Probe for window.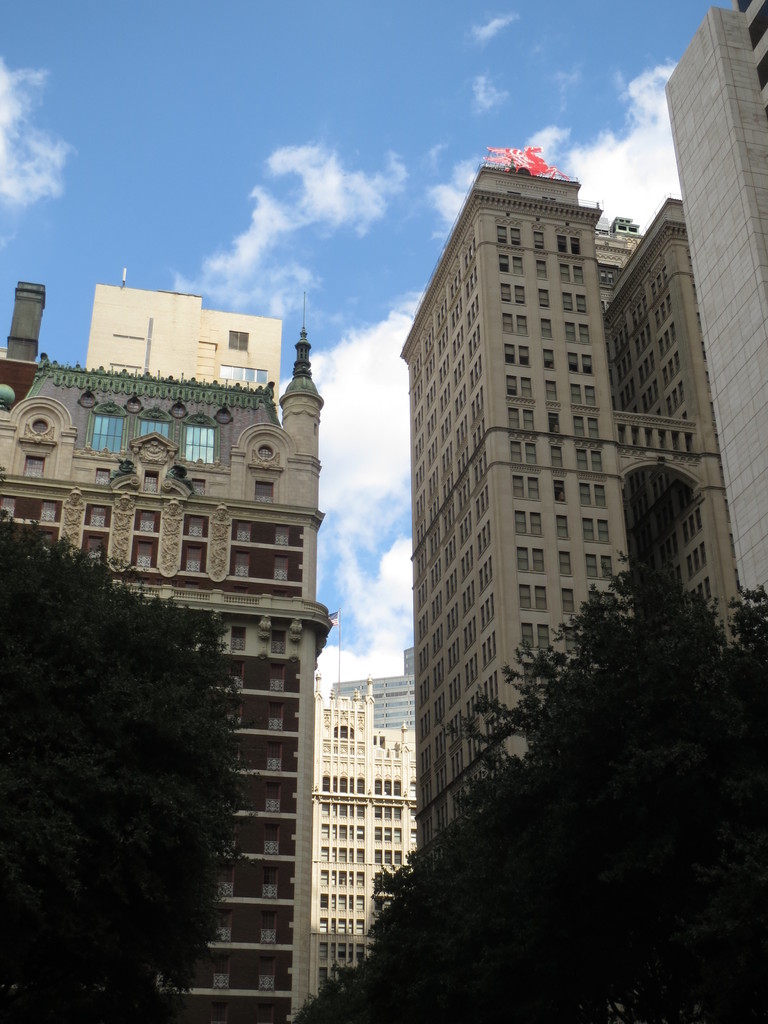
Probe result: pyautogui.locateOnScreen(230, 740, 239, 767).
